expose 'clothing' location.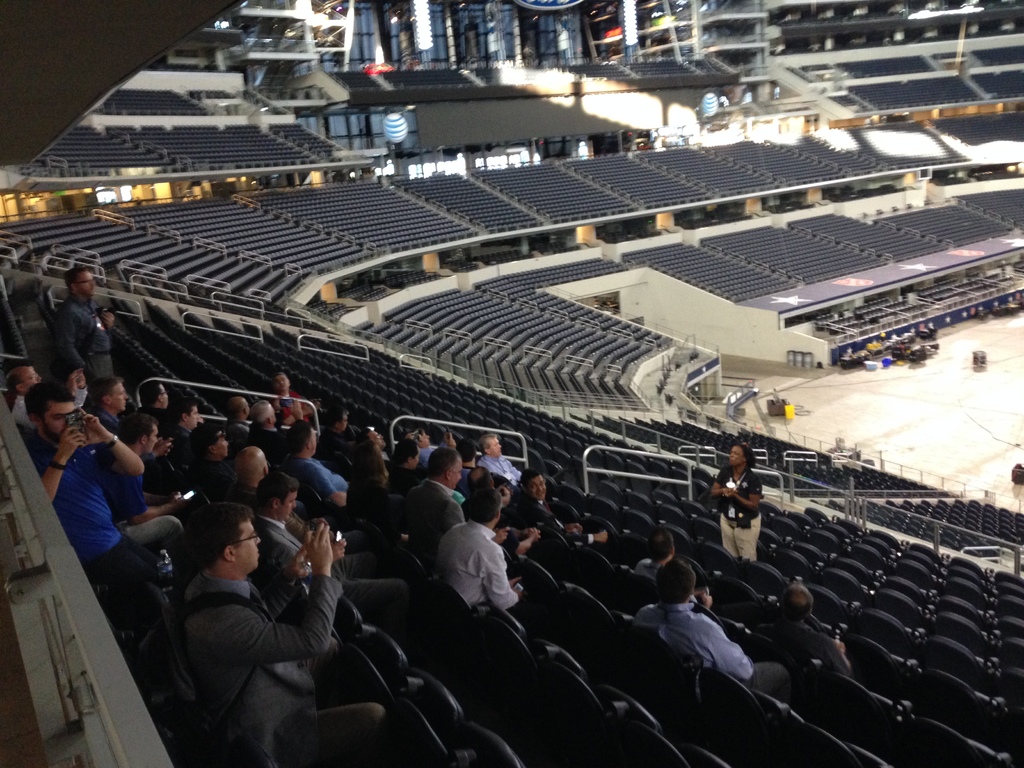
Exposed at 317, 426, 361, 449.
